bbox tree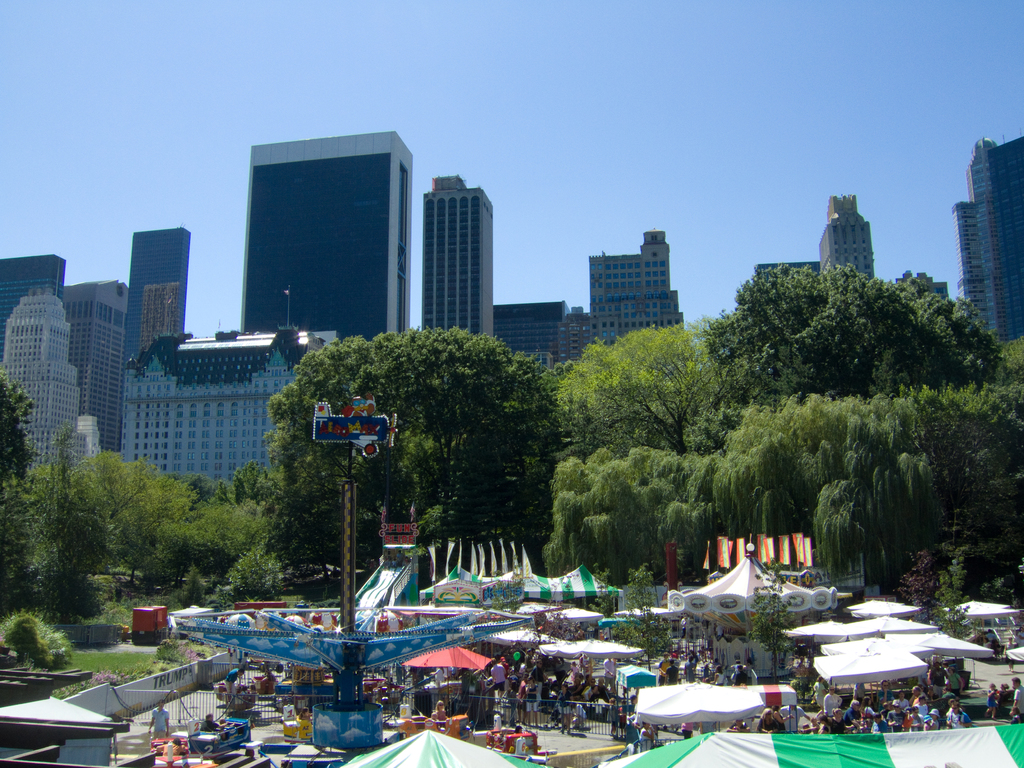
Rect(263, 326, 559, 579)
